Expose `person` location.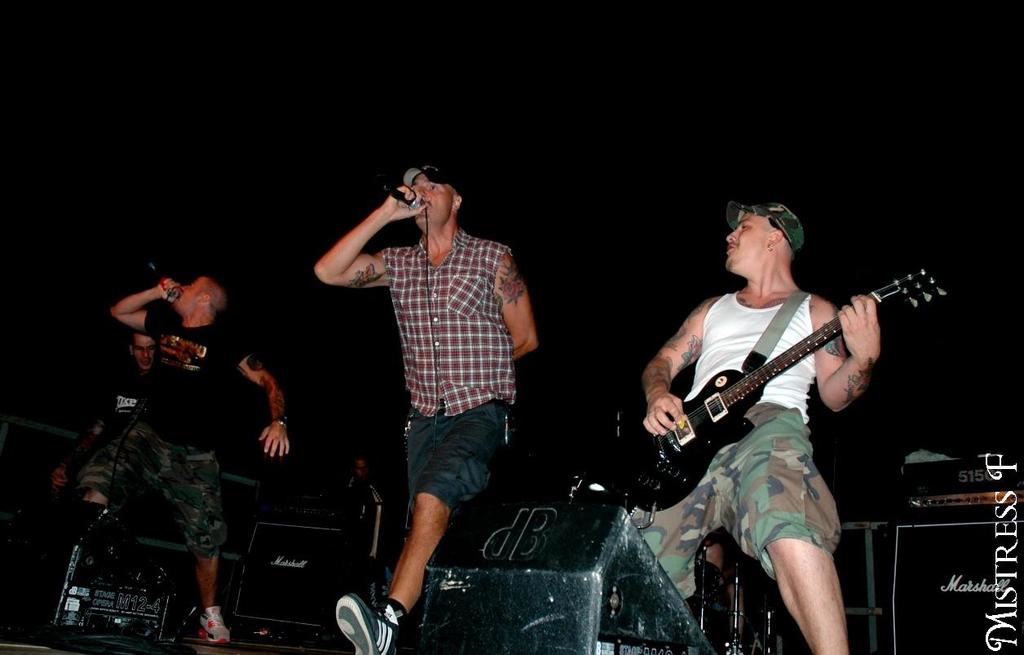
Exposed at left=656, top=176, right=903, bottom=624.
